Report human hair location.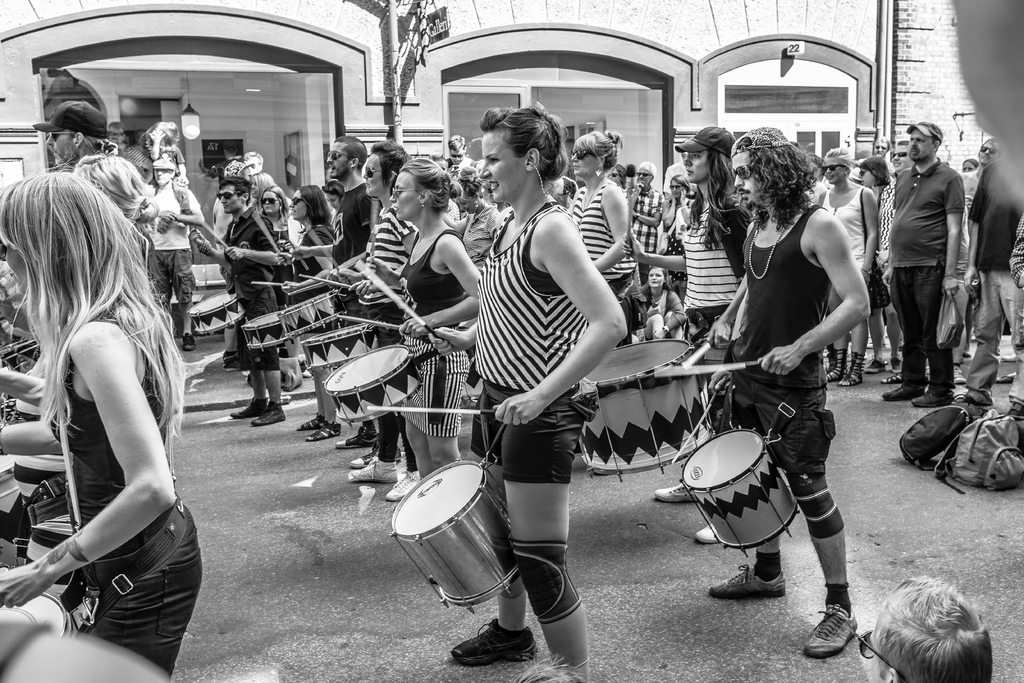
Report: (left=479, top=104, right=573, bottom=185).
